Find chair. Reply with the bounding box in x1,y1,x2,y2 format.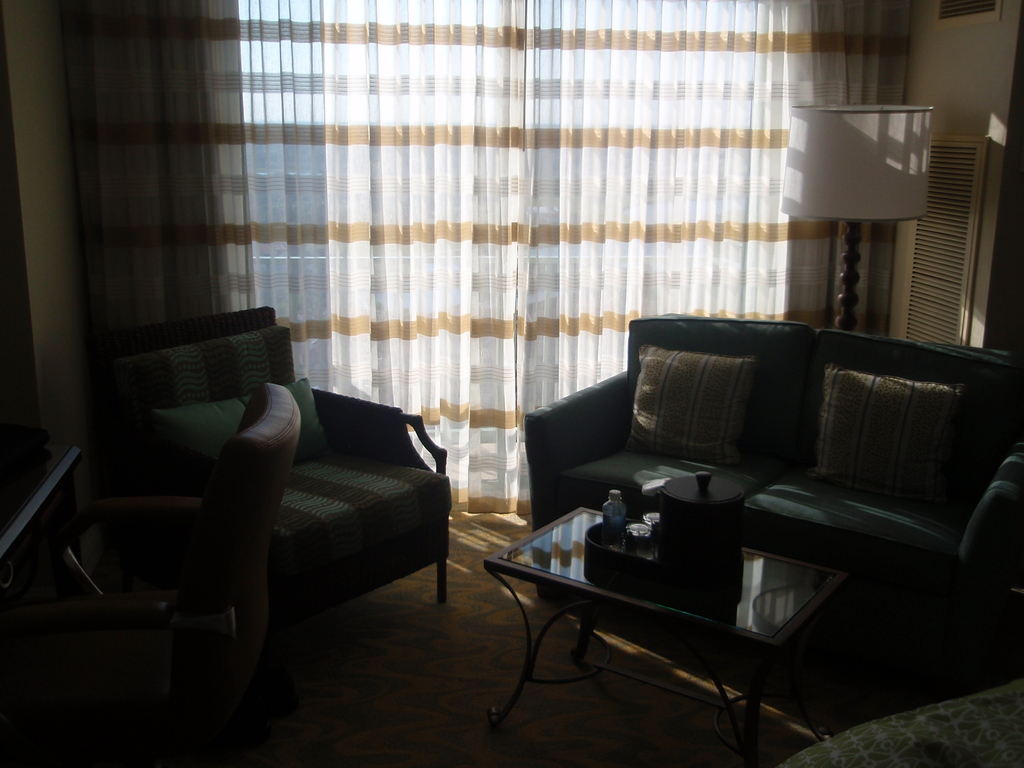
55,385,300,694.
